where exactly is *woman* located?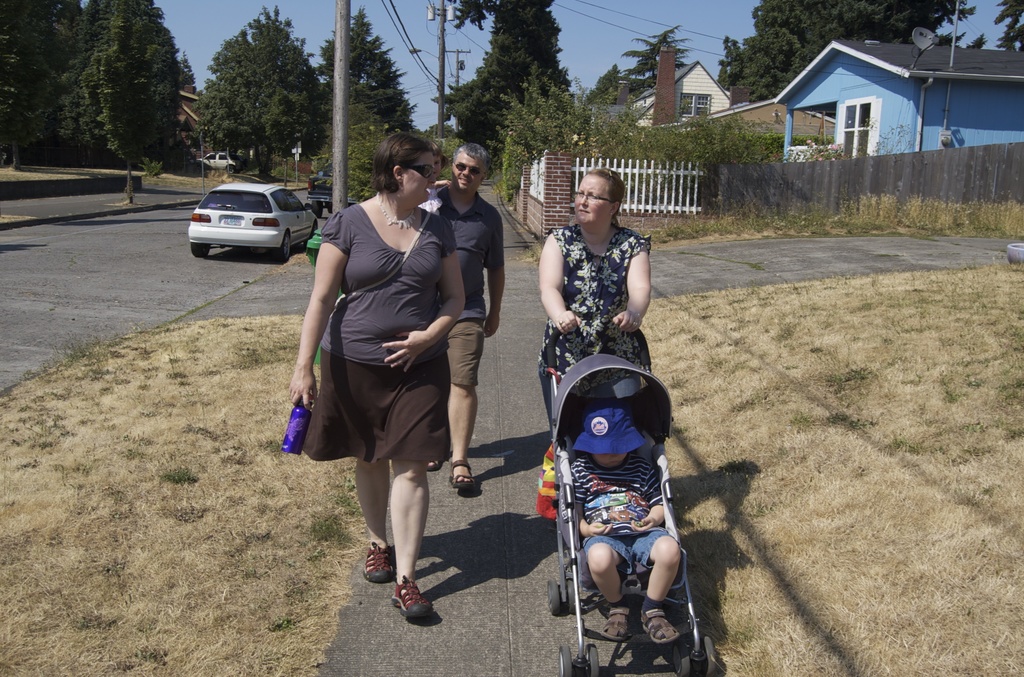
Its bounding box is {"left": 305, "top": 151, "right": 483, "bottom": 623}.
